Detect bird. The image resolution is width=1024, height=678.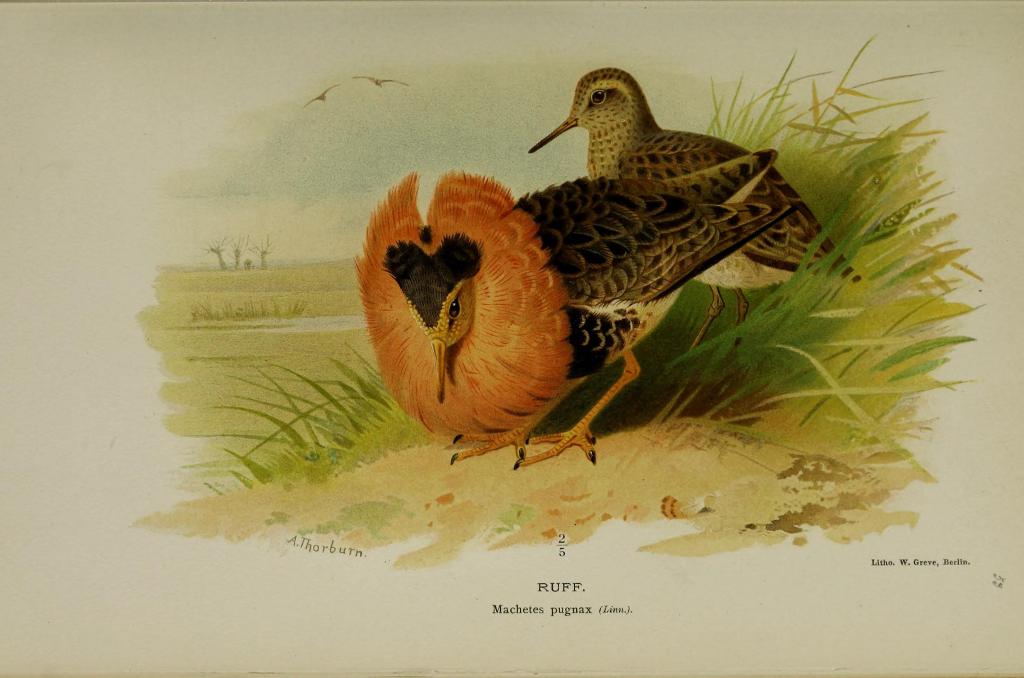
[515, 70, 869, 356].
